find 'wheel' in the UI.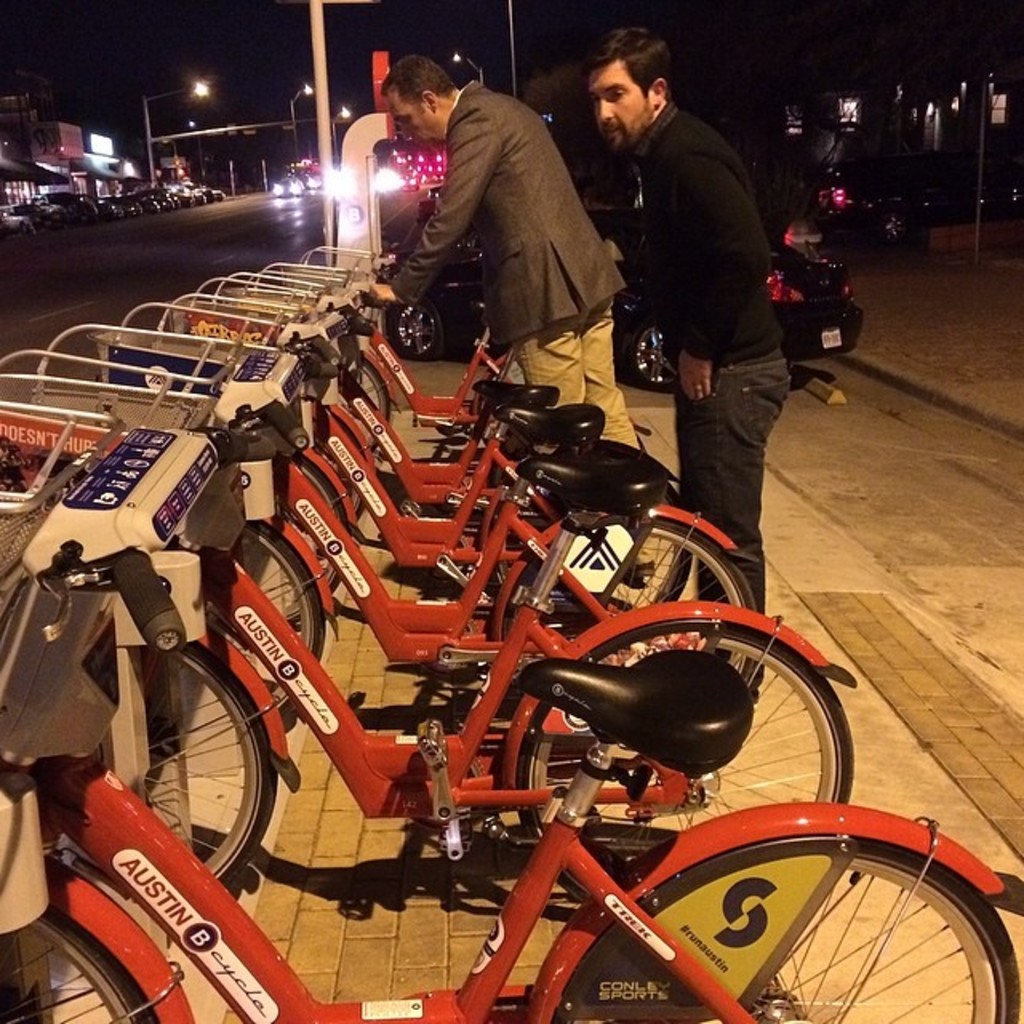
UI element at (629,320,670,398).
